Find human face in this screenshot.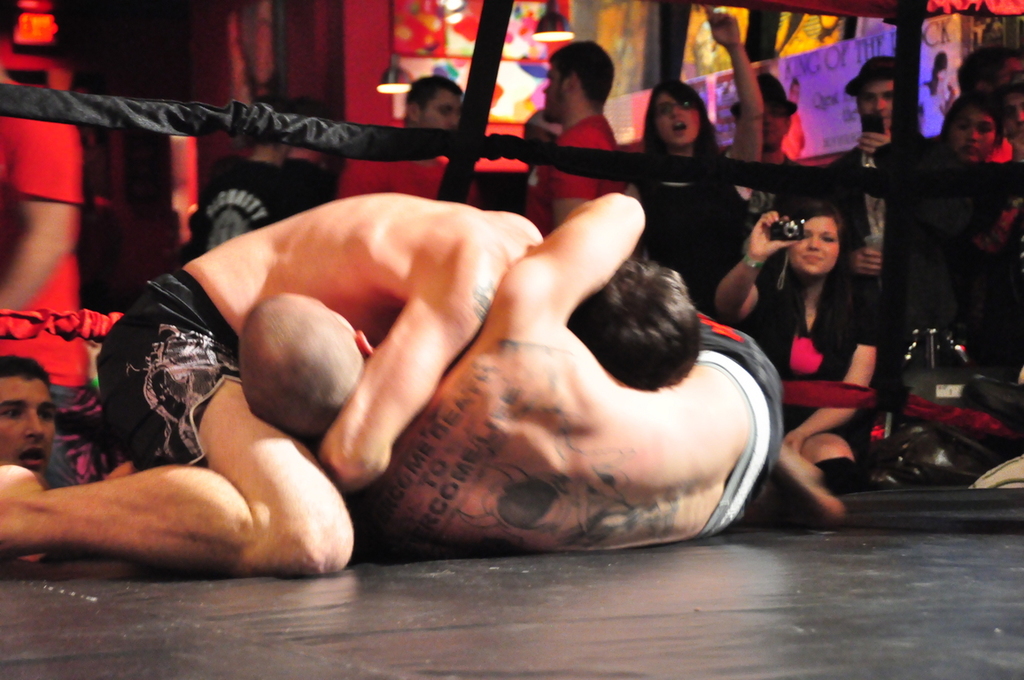
The bounding box for human face is detection(791, 205, 838, 274).
